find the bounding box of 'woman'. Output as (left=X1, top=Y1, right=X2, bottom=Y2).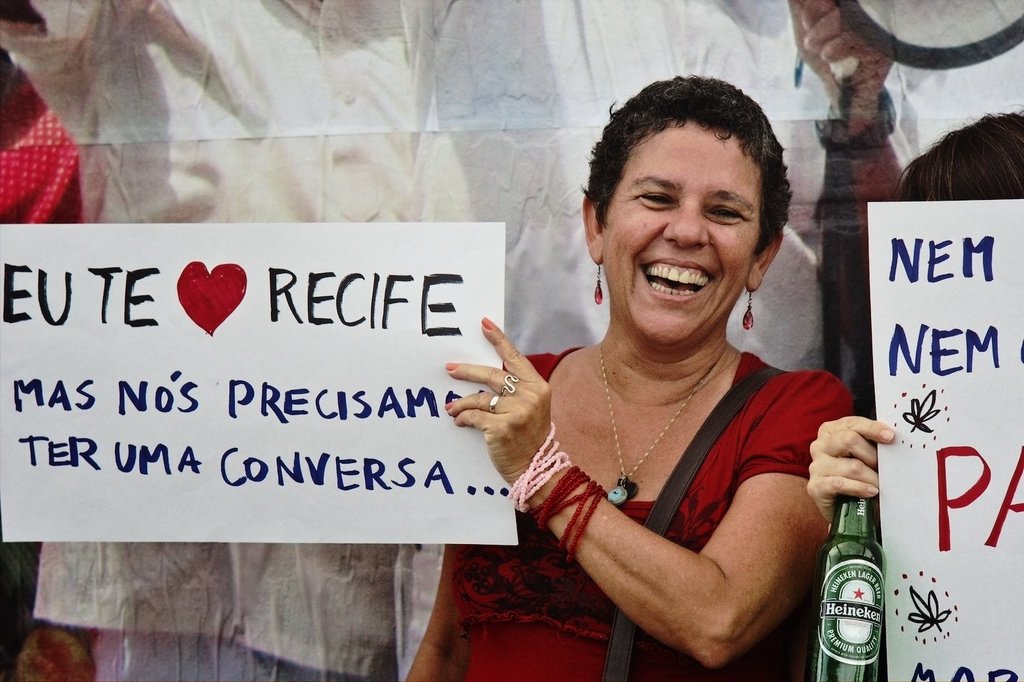
(left=394, top=69, right=857, bottom=681).
